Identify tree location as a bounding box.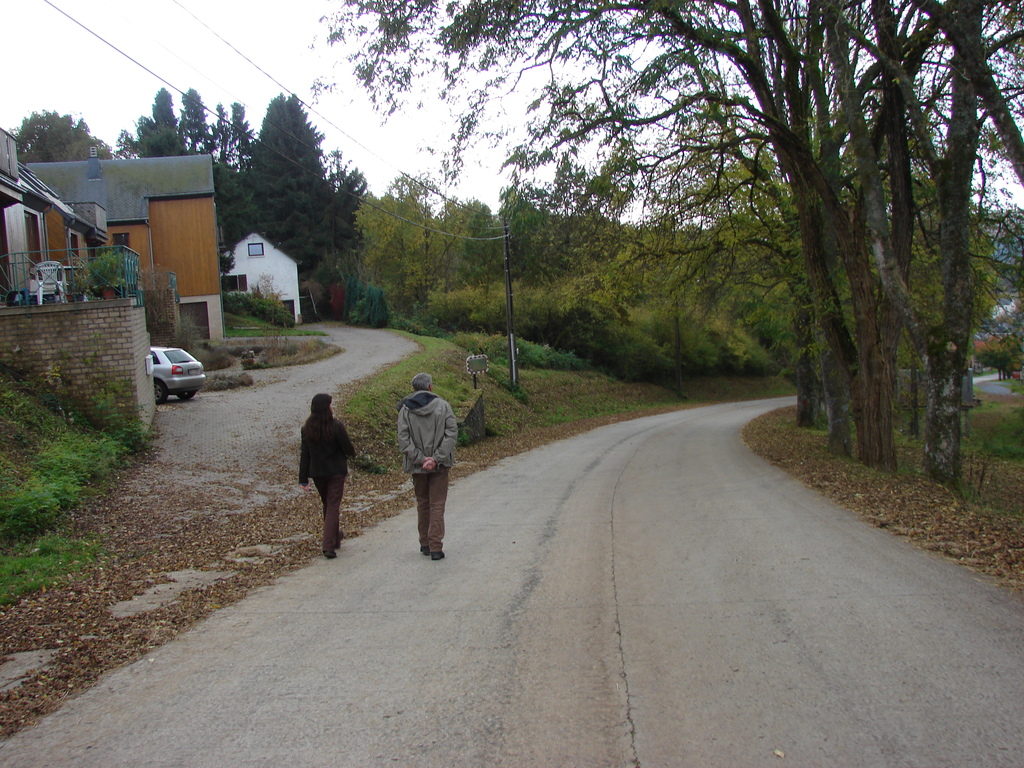
[x1=112, y1=129, x2=136, y2=157].
